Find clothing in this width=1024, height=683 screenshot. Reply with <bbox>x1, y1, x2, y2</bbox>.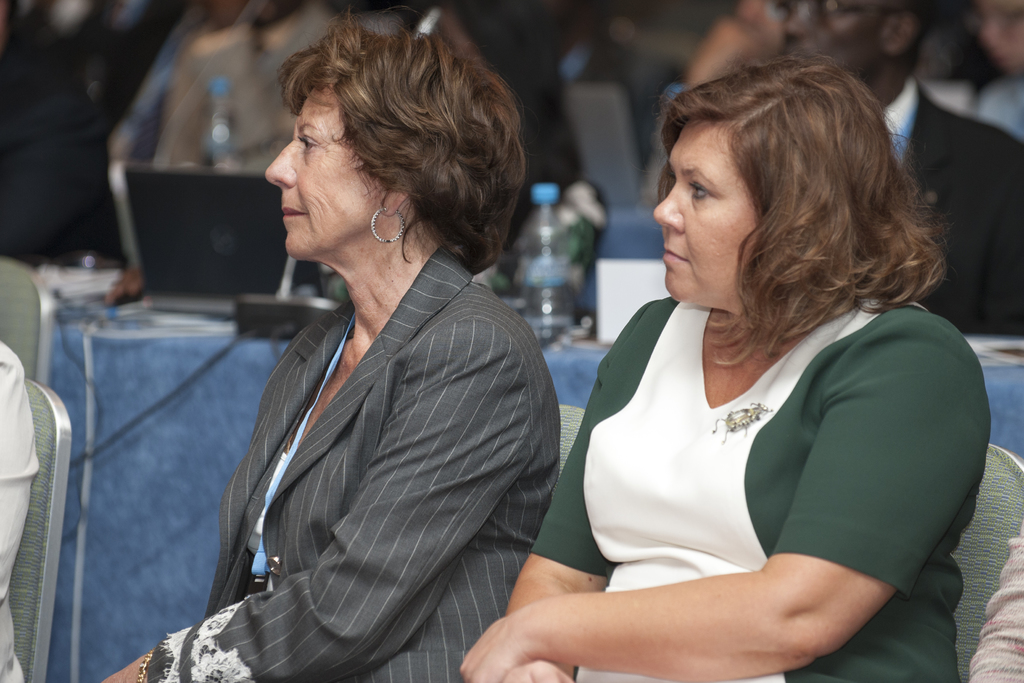
<bbox>877, 76, 1023, 332</bbox>.
